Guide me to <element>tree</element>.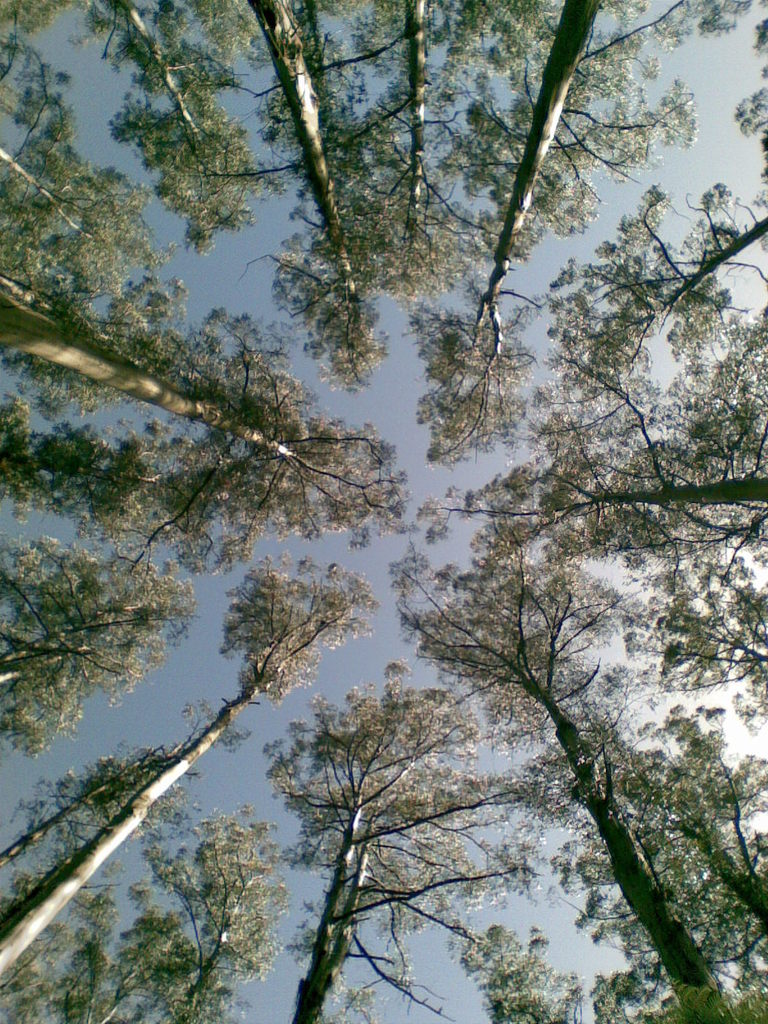
Guidance: left=372, top=0, right=503, bottom=318.
